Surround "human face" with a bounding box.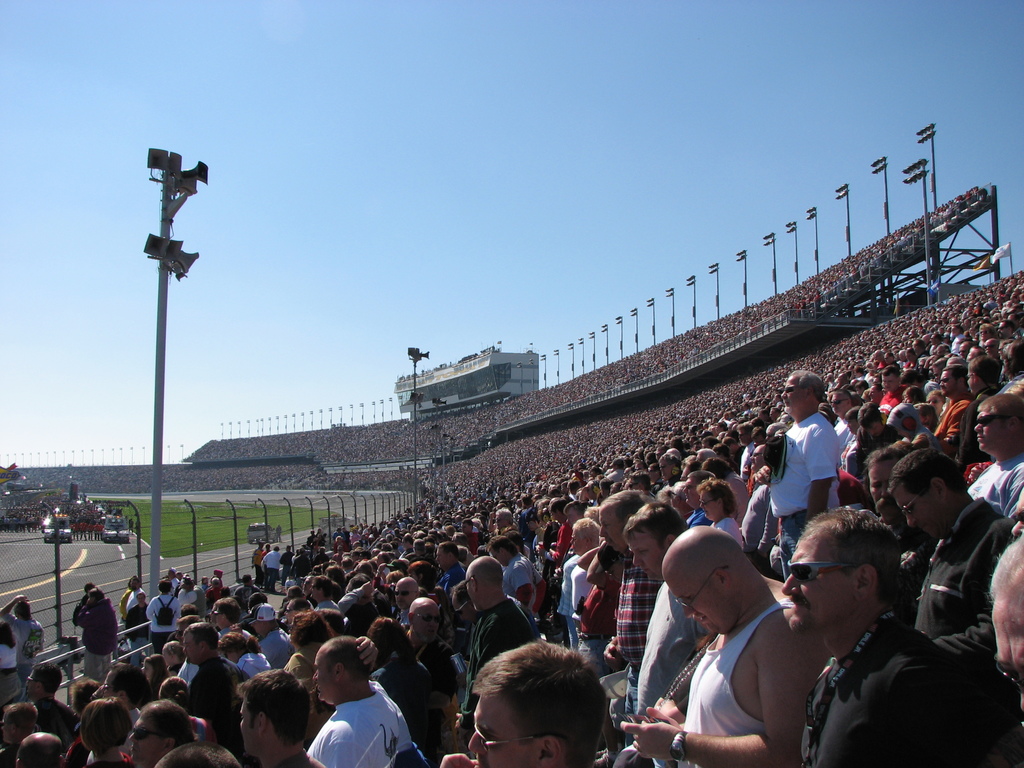
bbox(25, 670, 37, 698).
